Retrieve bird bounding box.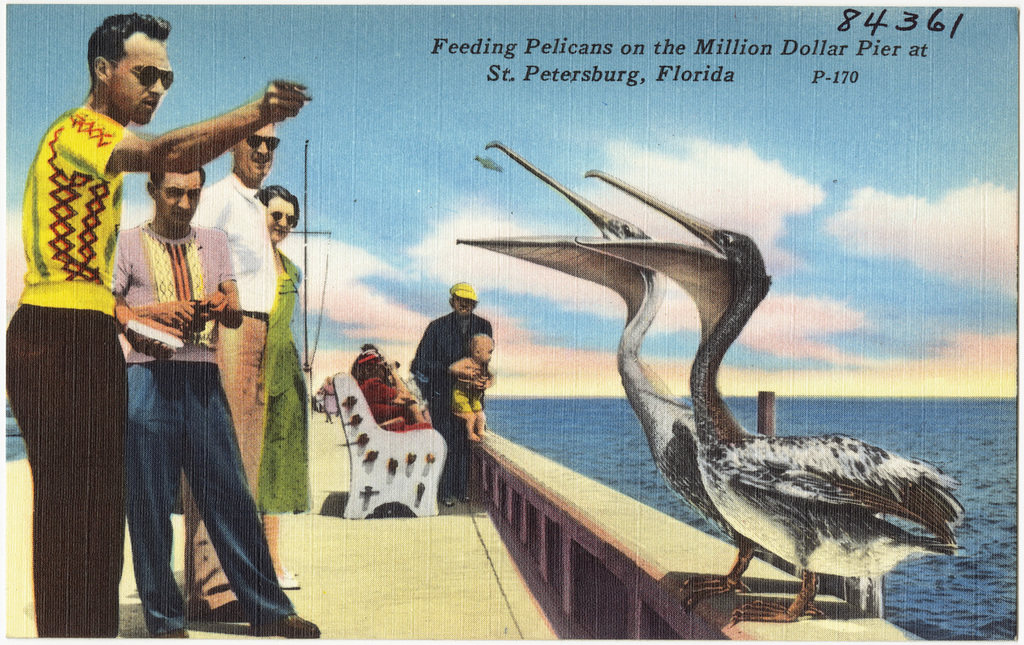
Bounding box: crop(456, 135, 913, 601).
